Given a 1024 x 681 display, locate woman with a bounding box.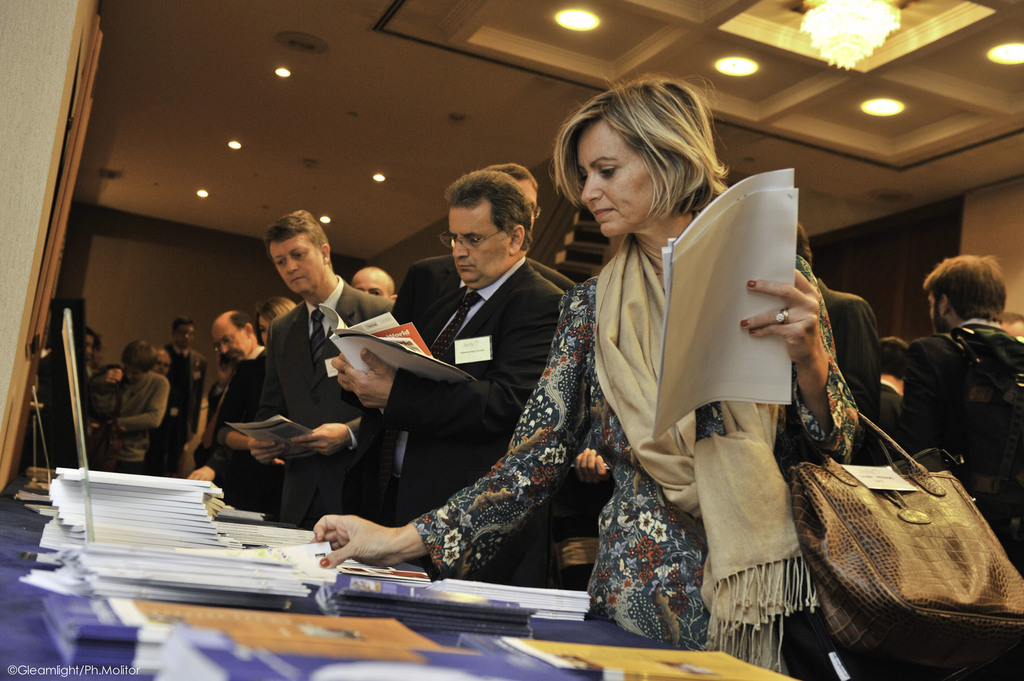
Located: bbox=[220, 303, 304, 513].
